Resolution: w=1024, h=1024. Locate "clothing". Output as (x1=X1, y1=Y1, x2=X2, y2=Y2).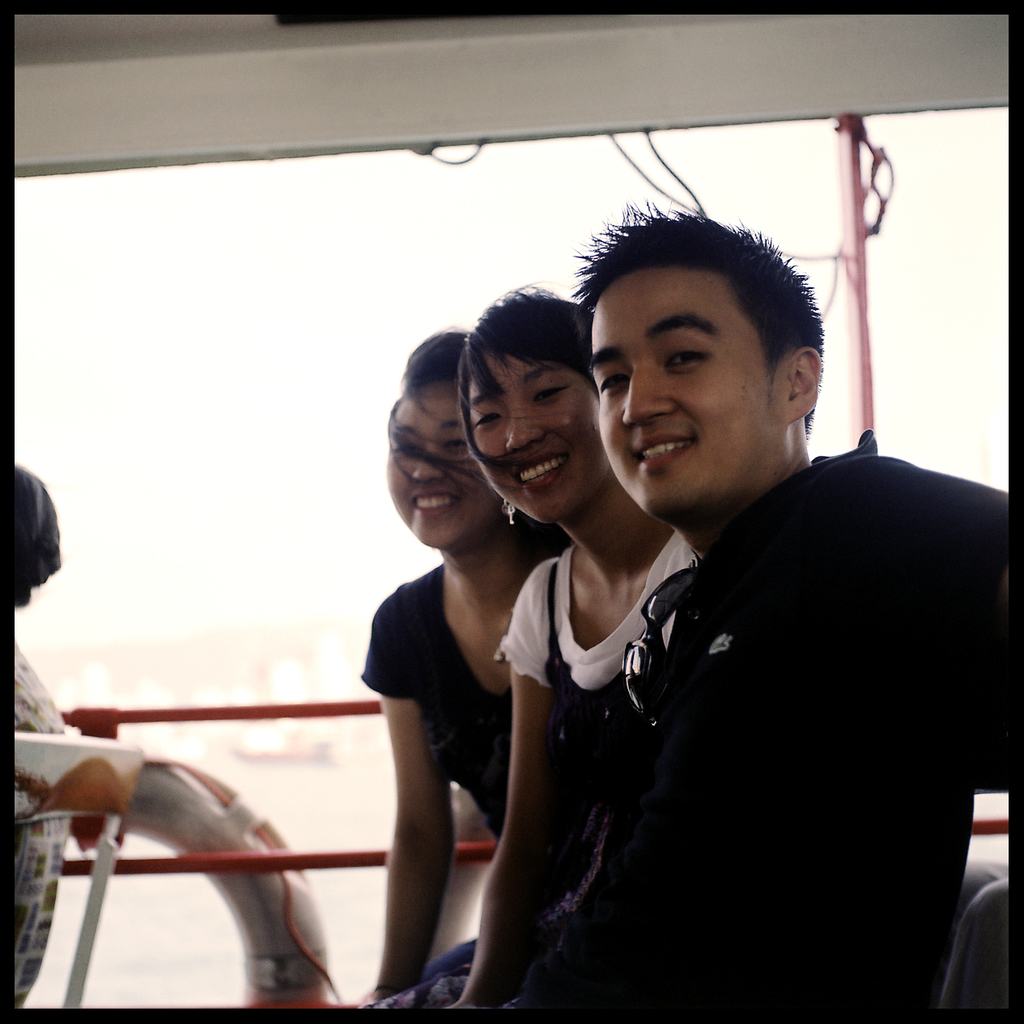
(x1=487, y1=396, x2=977, y2=1013).
